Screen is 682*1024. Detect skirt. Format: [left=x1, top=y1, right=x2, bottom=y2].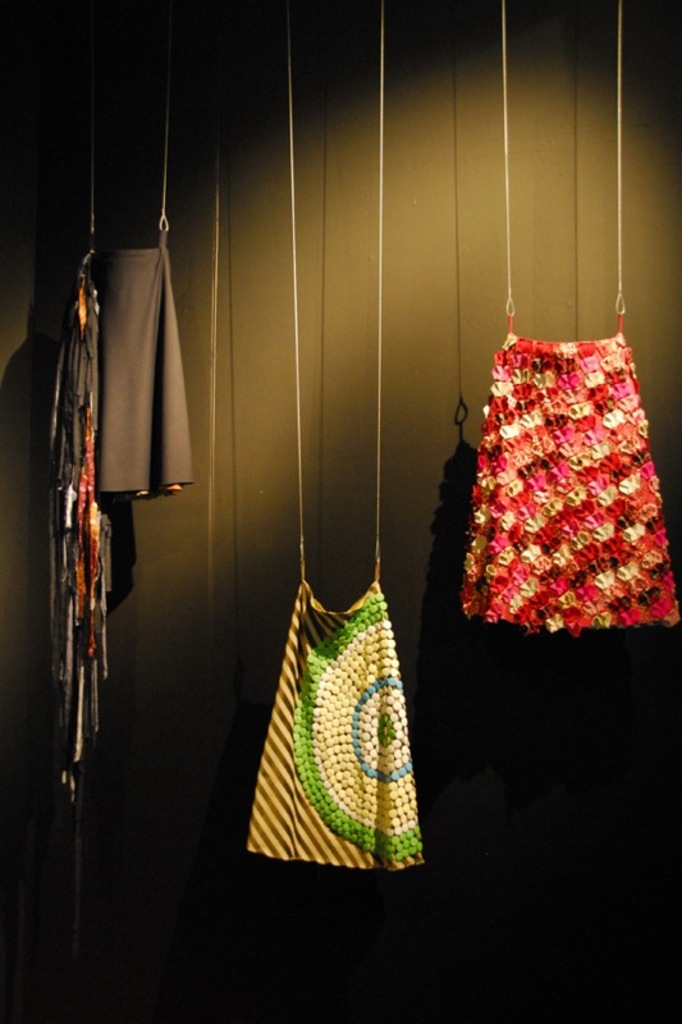
[left=458, top=332, right=677, bottom=631].
